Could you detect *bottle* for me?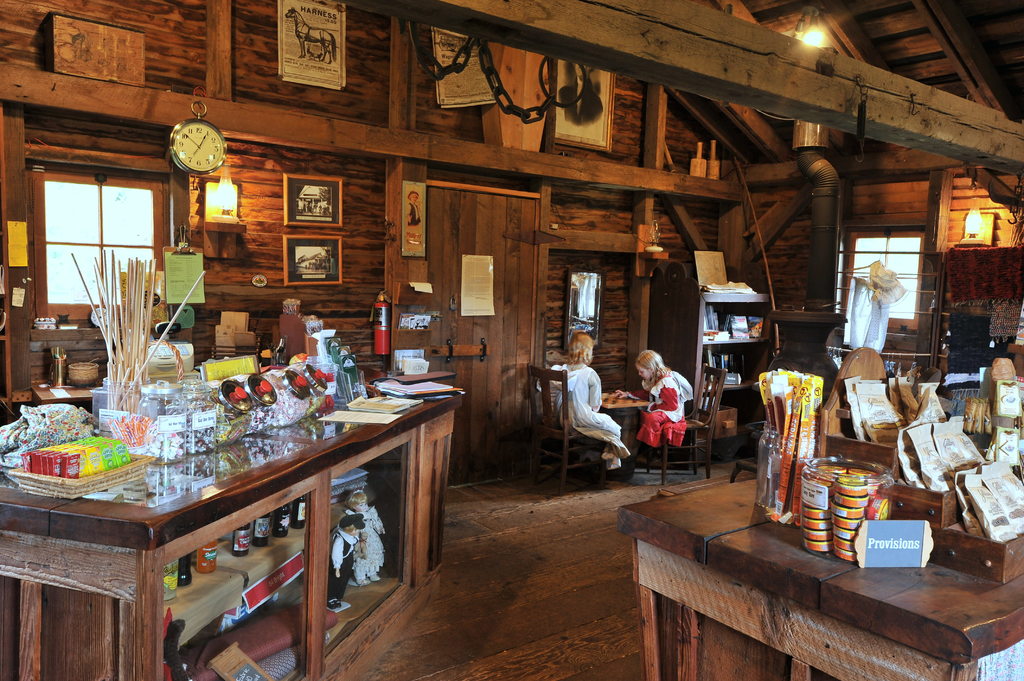
Detection result: box(134, 377, 187, 463).
